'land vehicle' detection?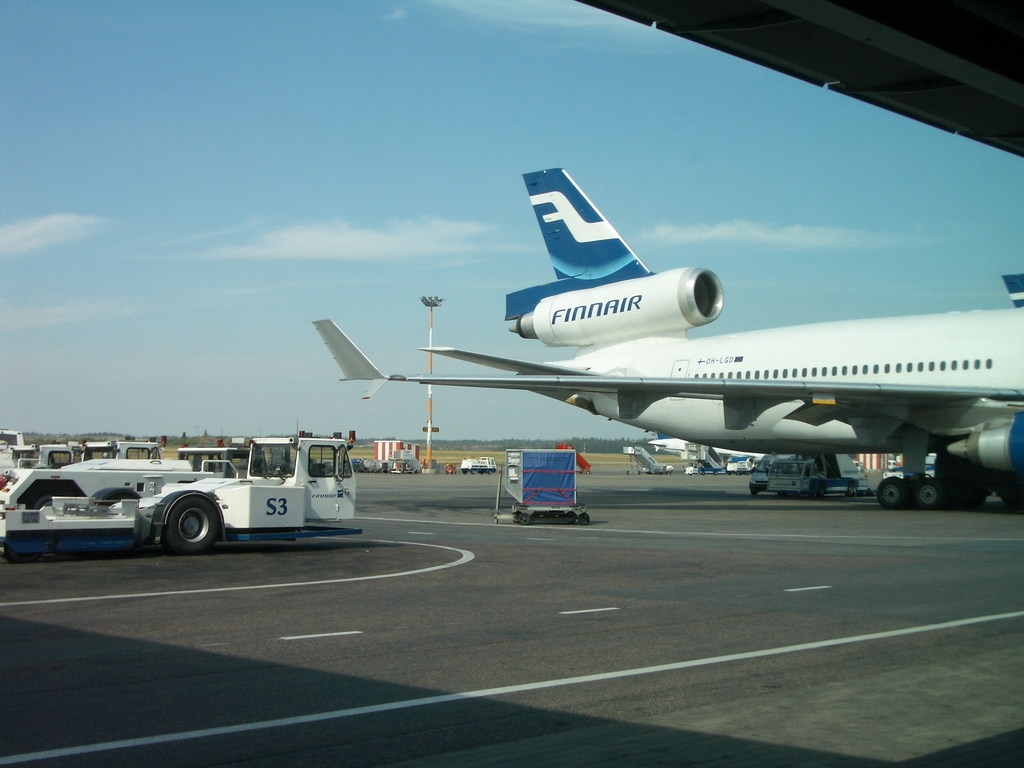
{"x1": 751, "y1": 456, "x2": 778, "y2": 492}
